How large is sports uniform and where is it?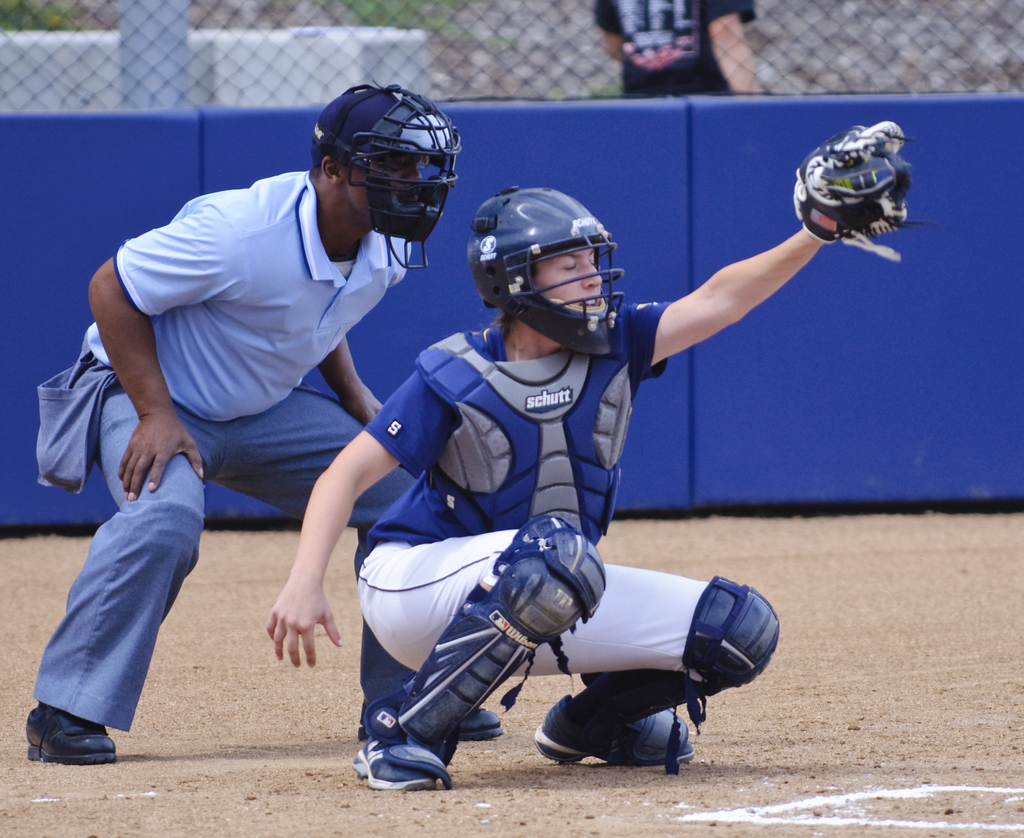
Bounding box: crop(324, 119, 844, 805).
